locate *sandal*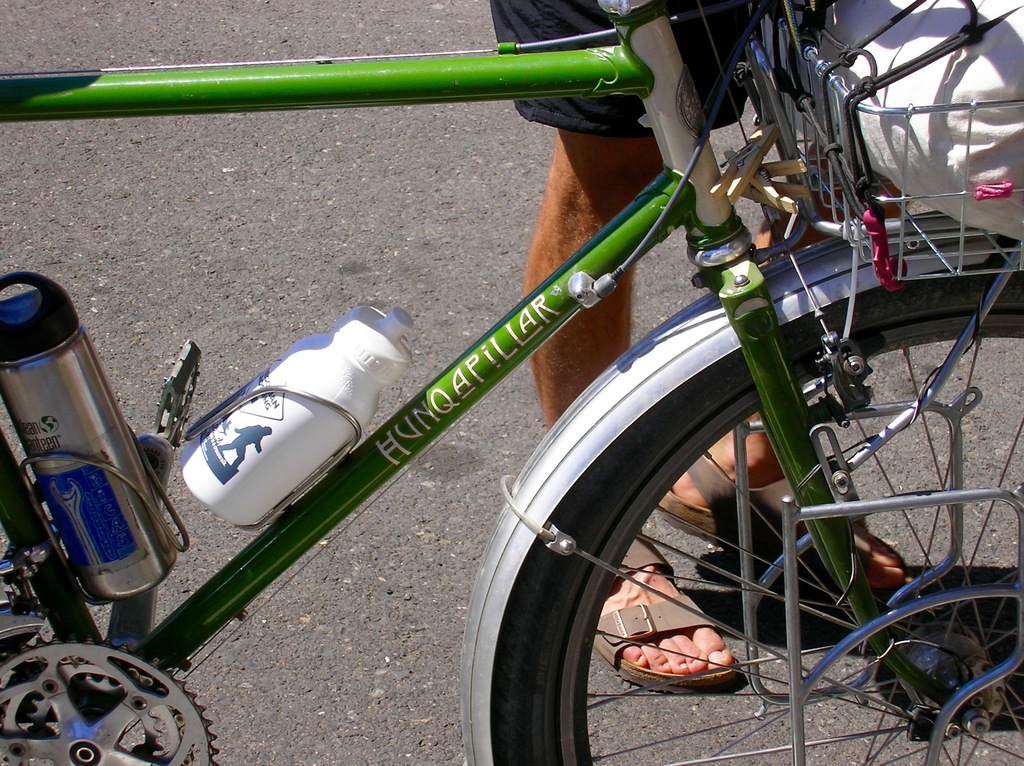
crop(653, 452, 909, 601)
